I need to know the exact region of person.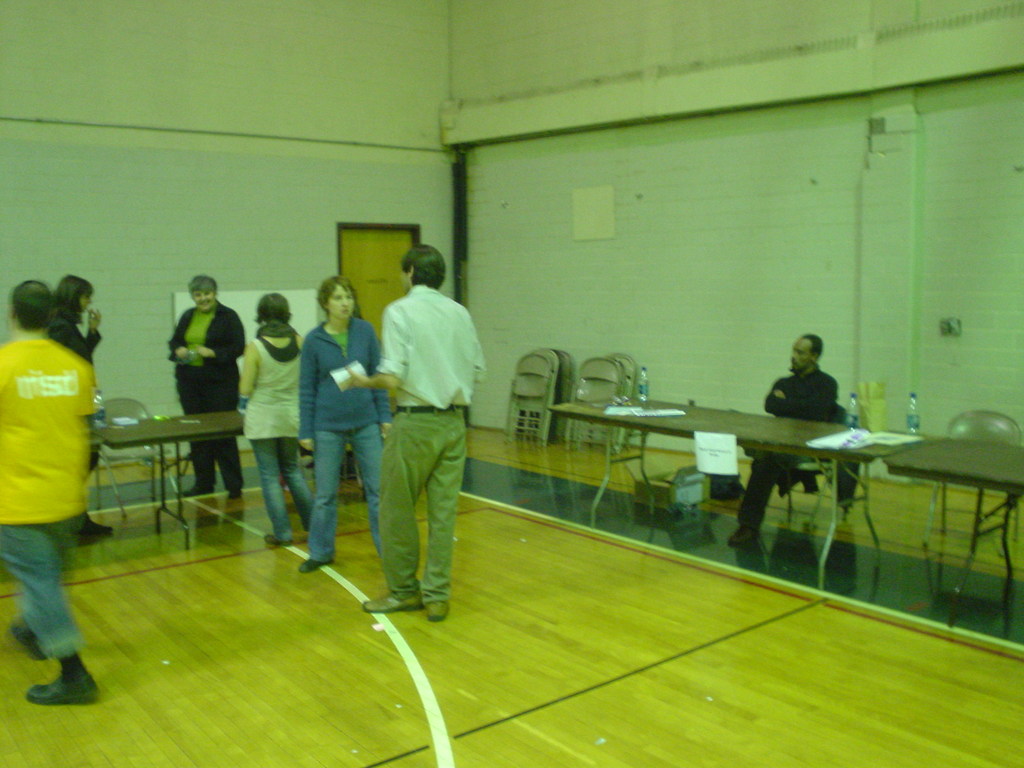
Region: x1=169 y1=276 x2=248 y2=500.
